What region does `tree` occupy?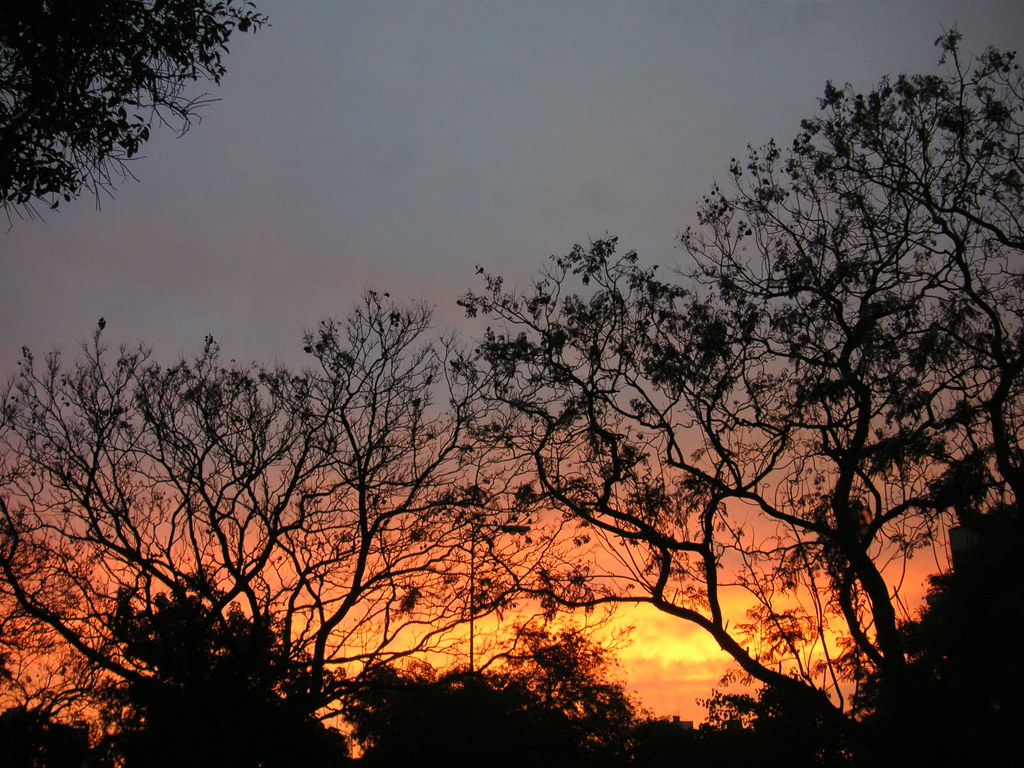
[left=69, top=96, right=987, bottom=744].
